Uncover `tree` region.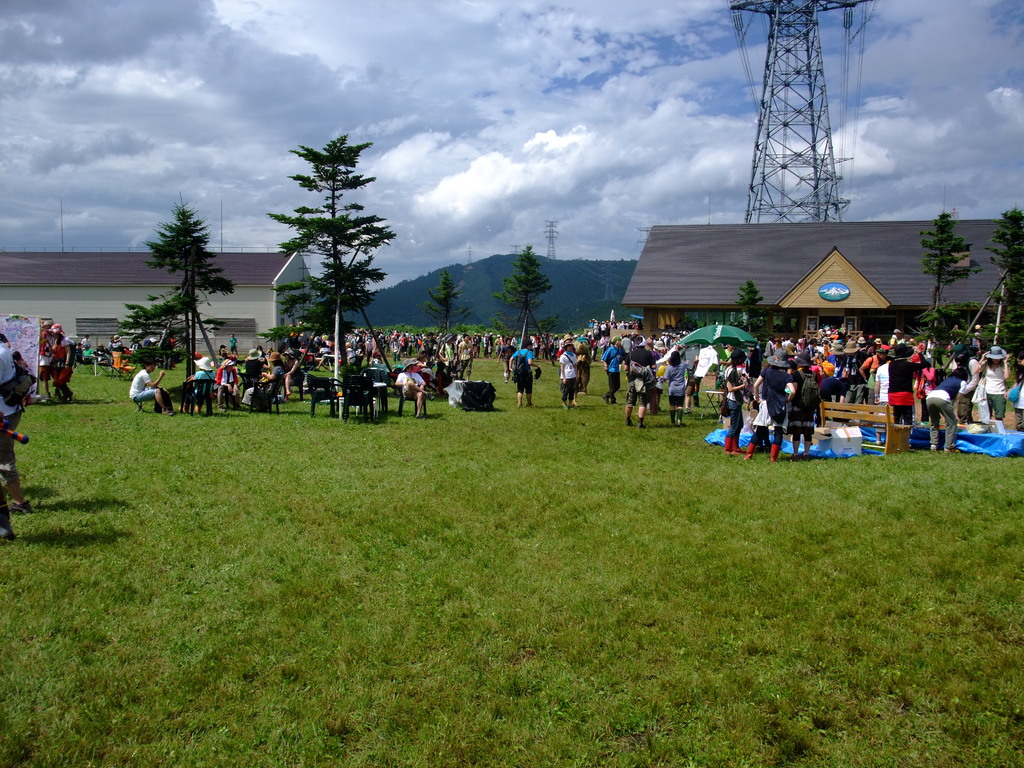
Uncovered: {"x1": 429, "y1": 268, "x2": 472, "y2": 357}.
